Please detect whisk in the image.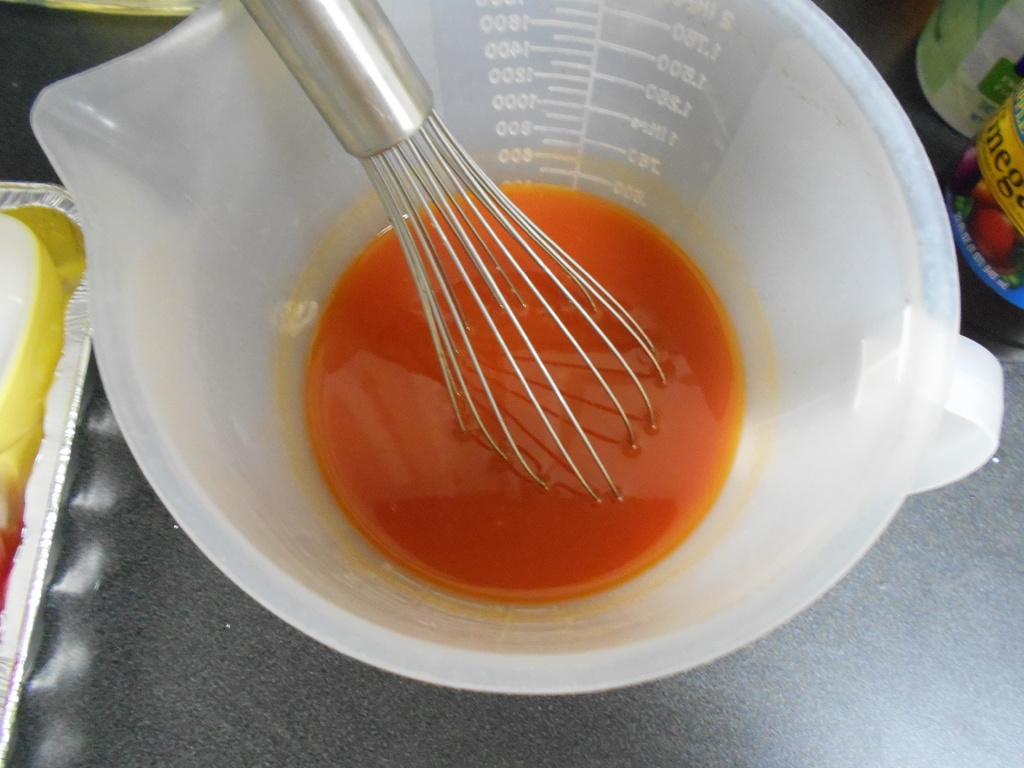
locate(234, 0, 669, 503).
